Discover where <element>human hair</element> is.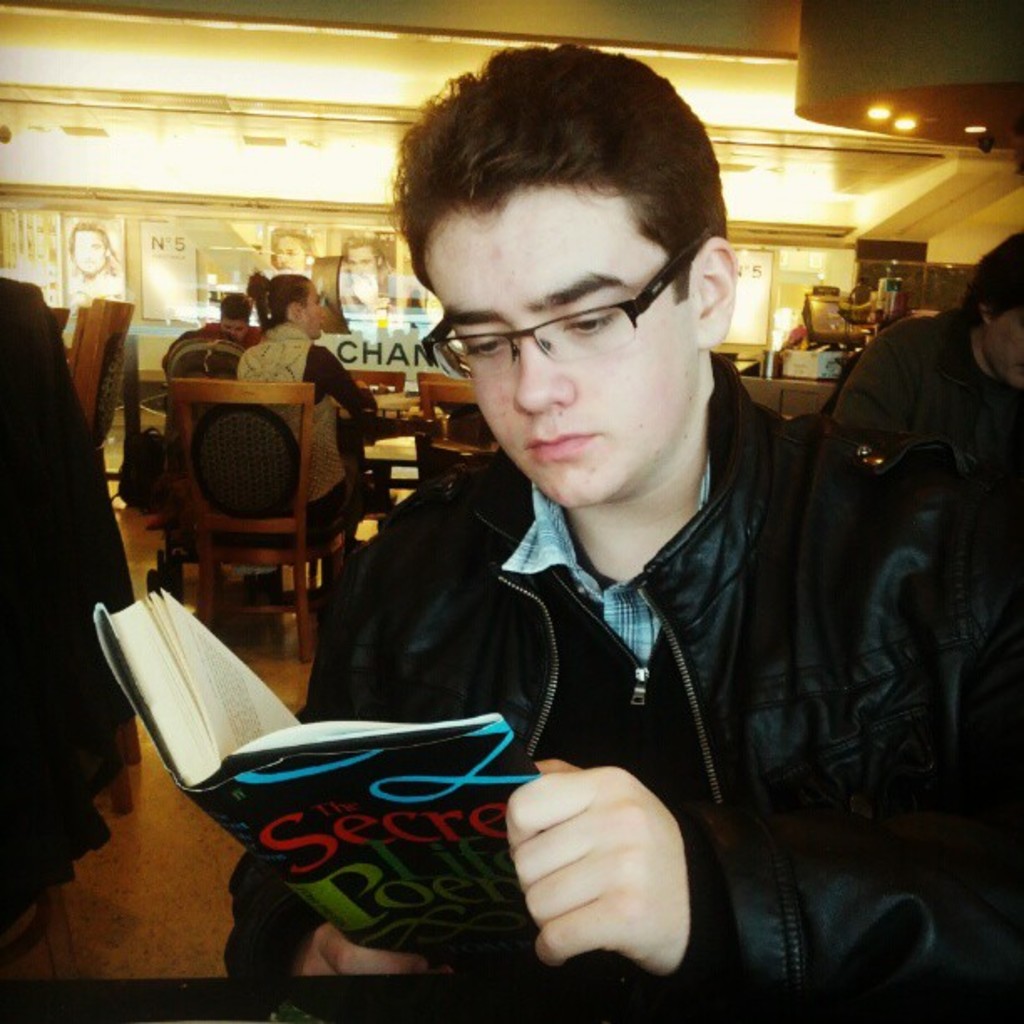
Discovered at left=959, top=229, right=1022, bottom=325.
